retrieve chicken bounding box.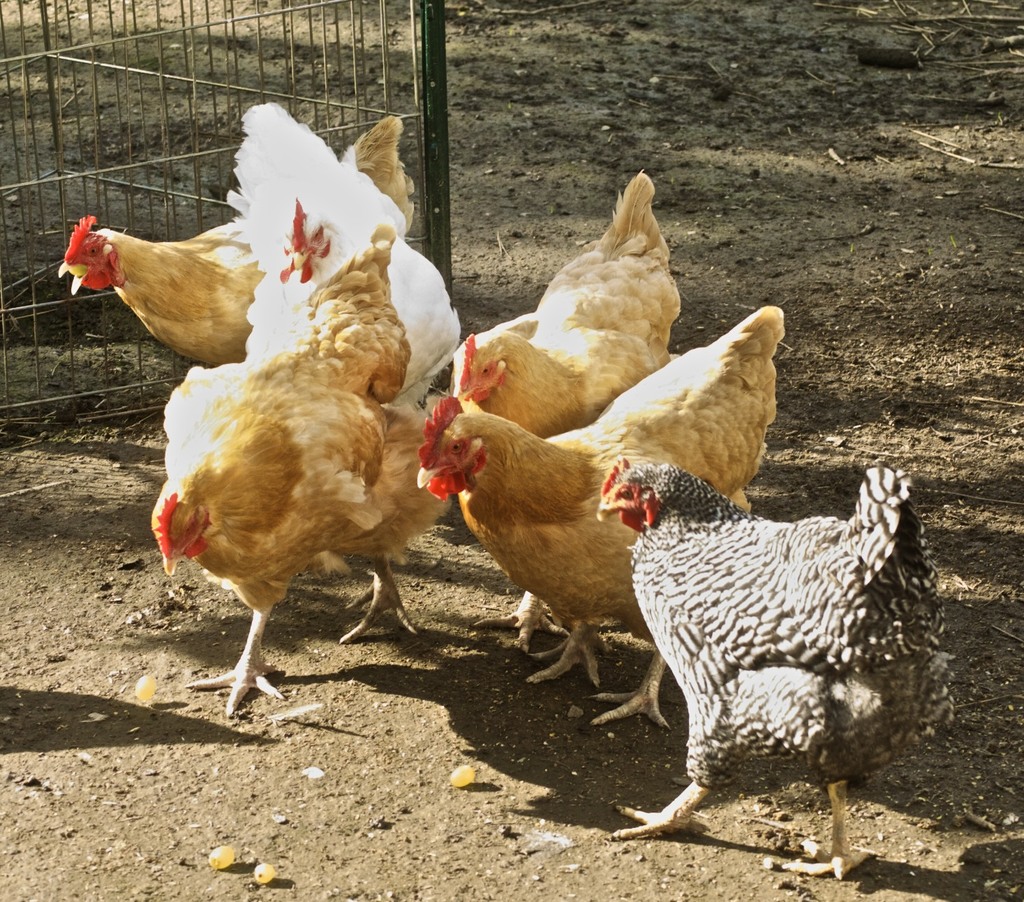
Bounding box: locate(436, 169, 681, 652).
